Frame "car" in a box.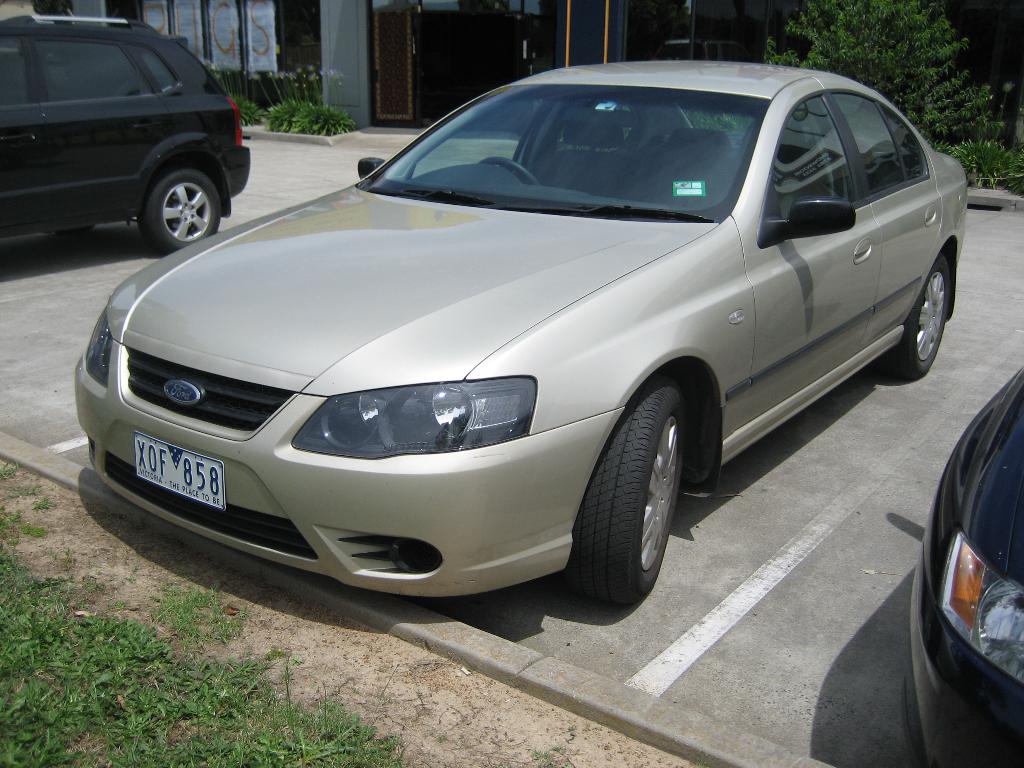
select_region(909, 362, 1023, 767).
